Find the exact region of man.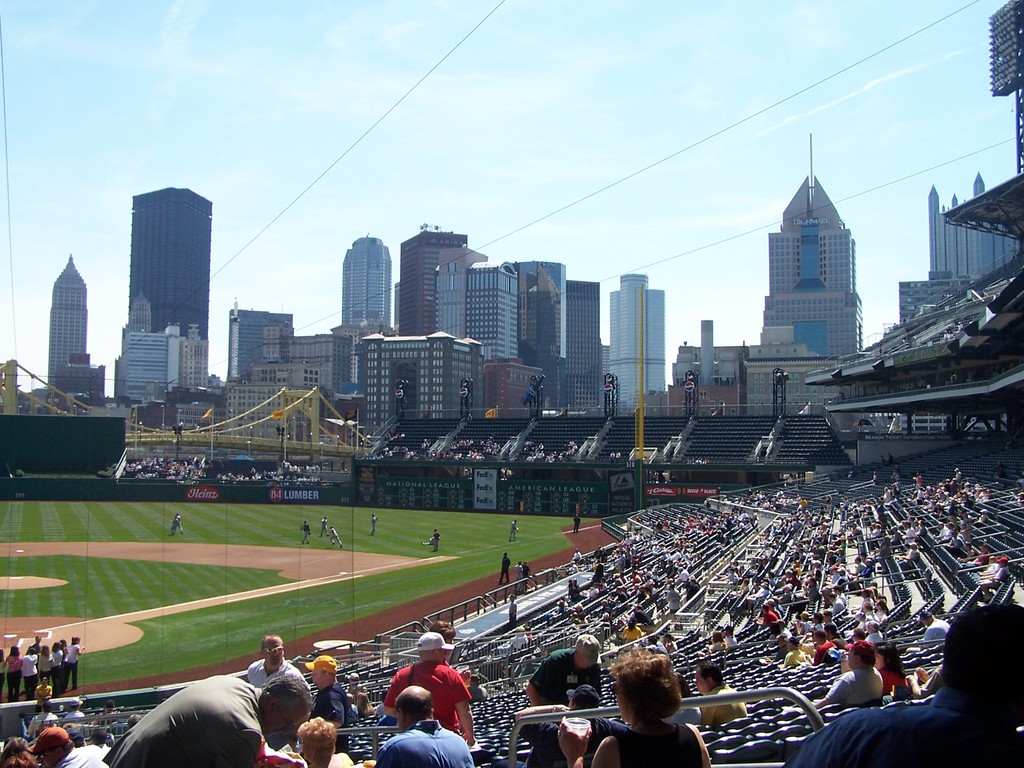
Exact region: [369, 513, 378, 536].
